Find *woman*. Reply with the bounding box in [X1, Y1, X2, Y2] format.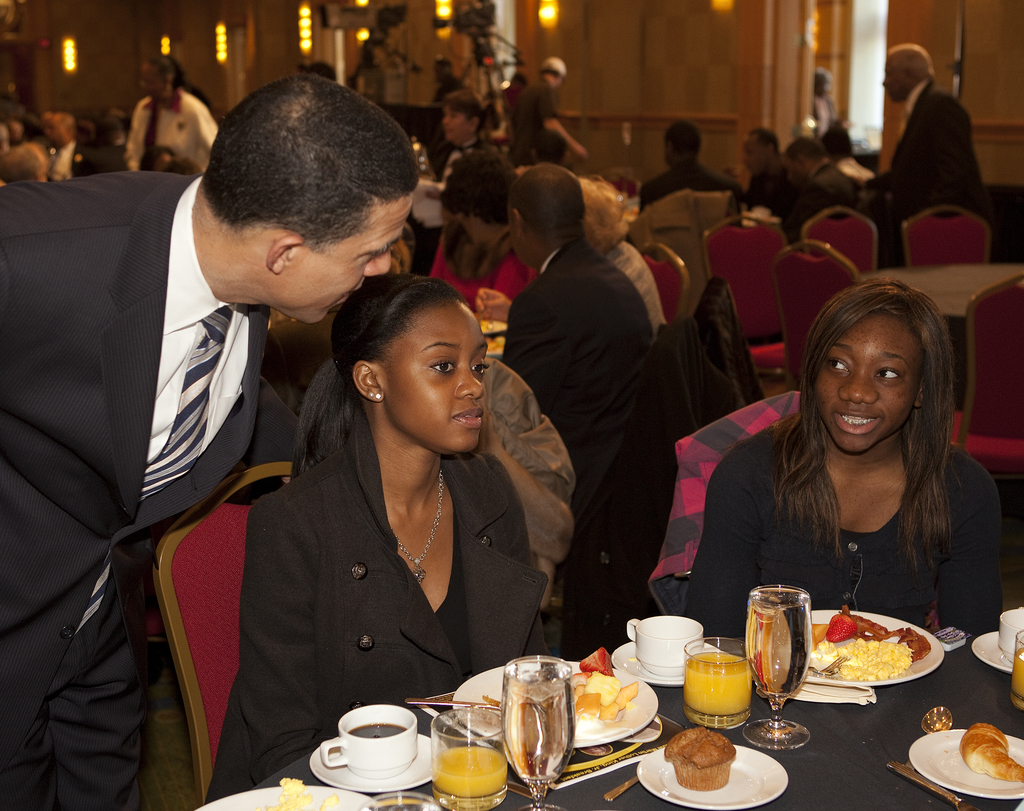
[124, 56, 222, 170].
